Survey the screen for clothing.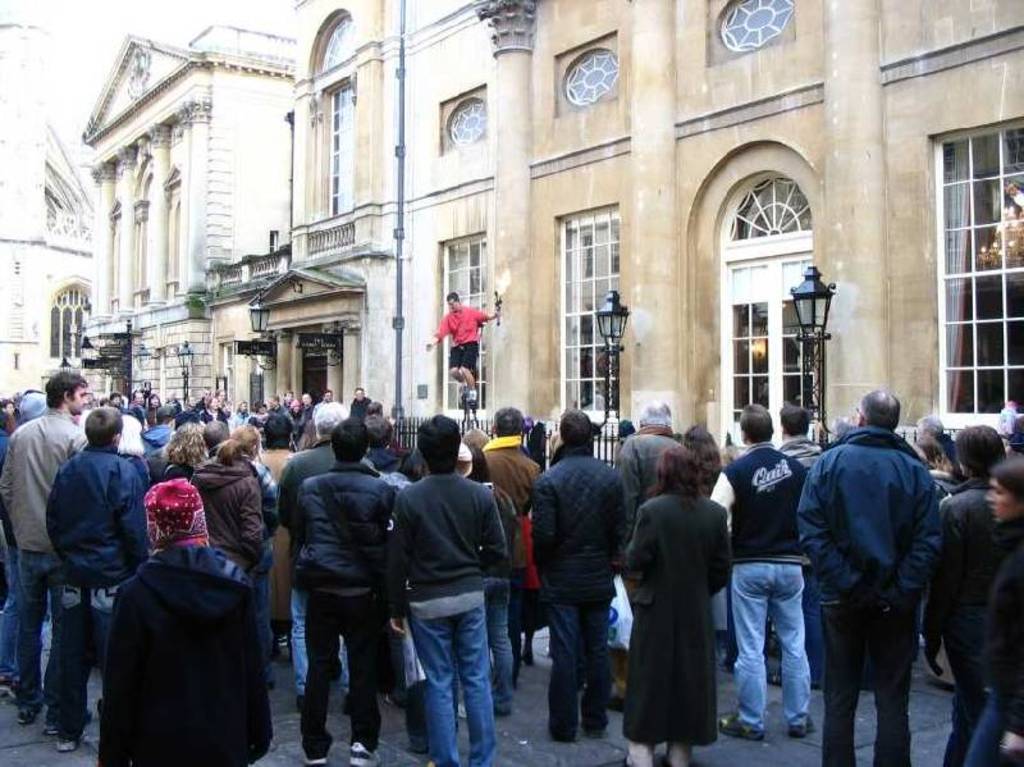
Survey found: box(193, 446, 260, 585).
